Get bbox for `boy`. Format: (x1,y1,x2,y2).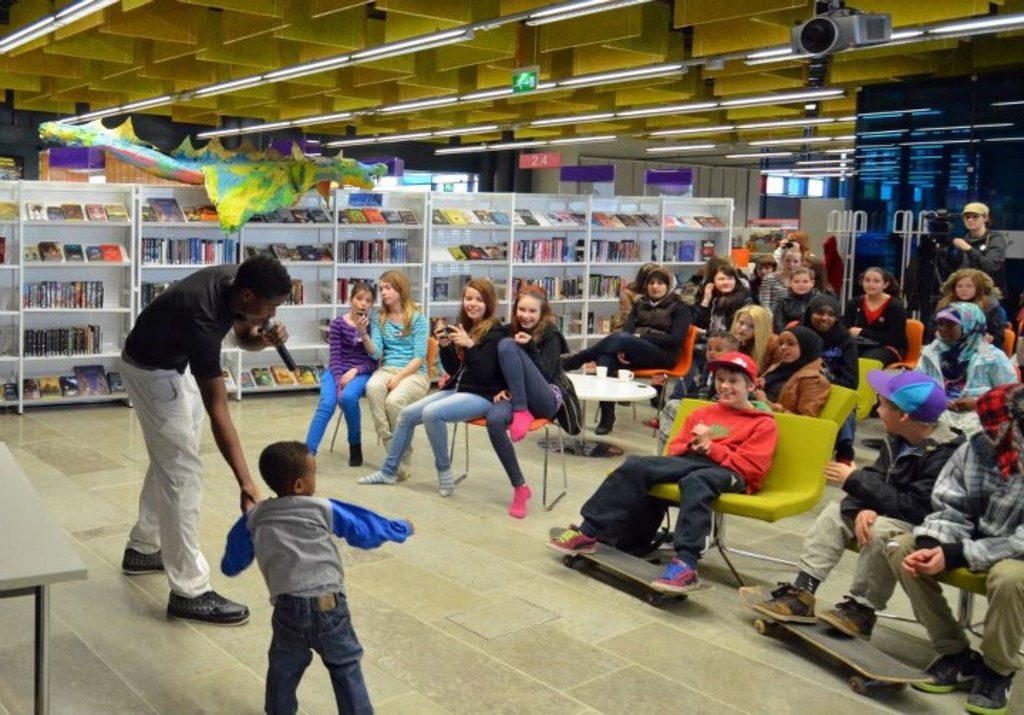
(752,370,963,640).
